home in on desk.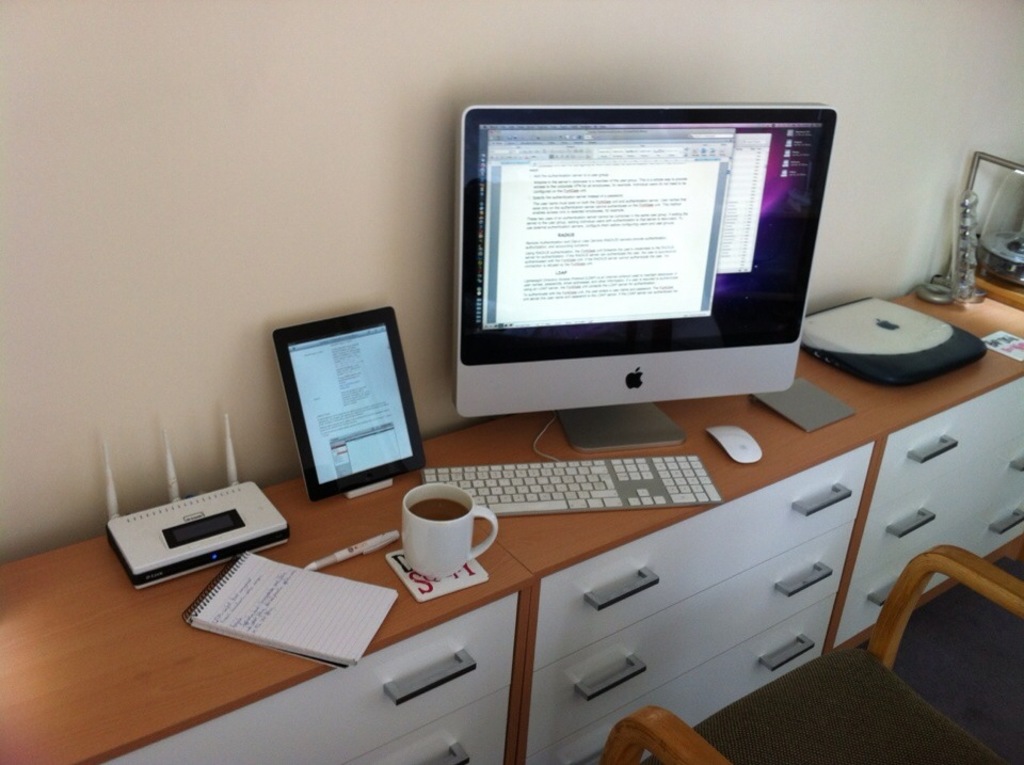
Homed in at 0:476:533:764.
